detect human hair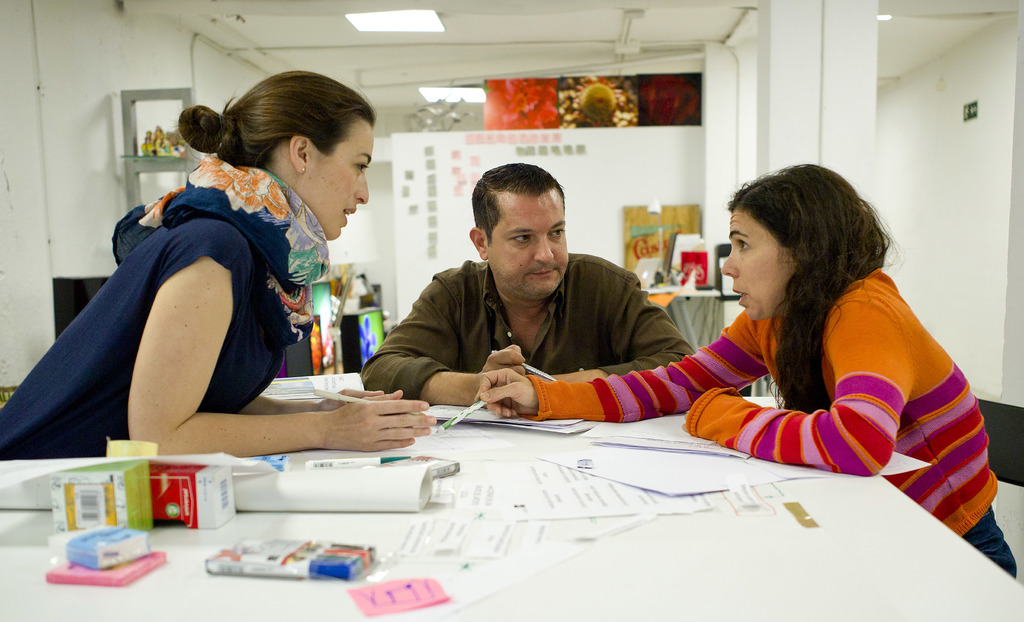
pyautogui.locateOnScreen(724, 163, 900, 413)
